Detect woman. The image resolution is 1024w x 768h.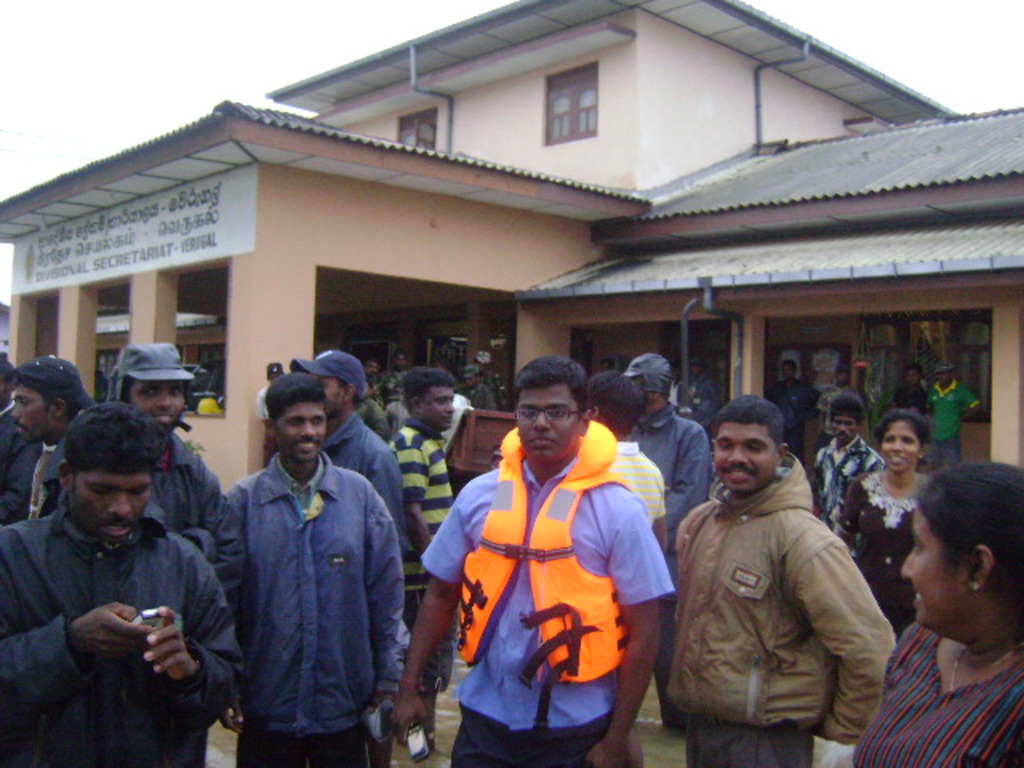
box=[827, 406, 936, 642].
